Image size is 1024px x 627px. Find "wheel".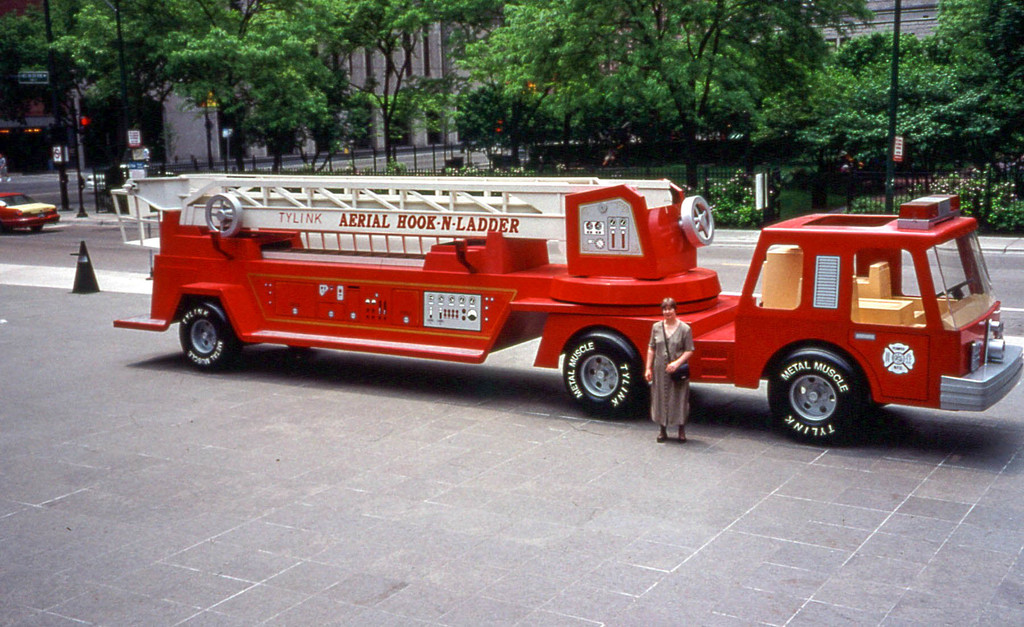
rect(765, 339, 874, 451).
